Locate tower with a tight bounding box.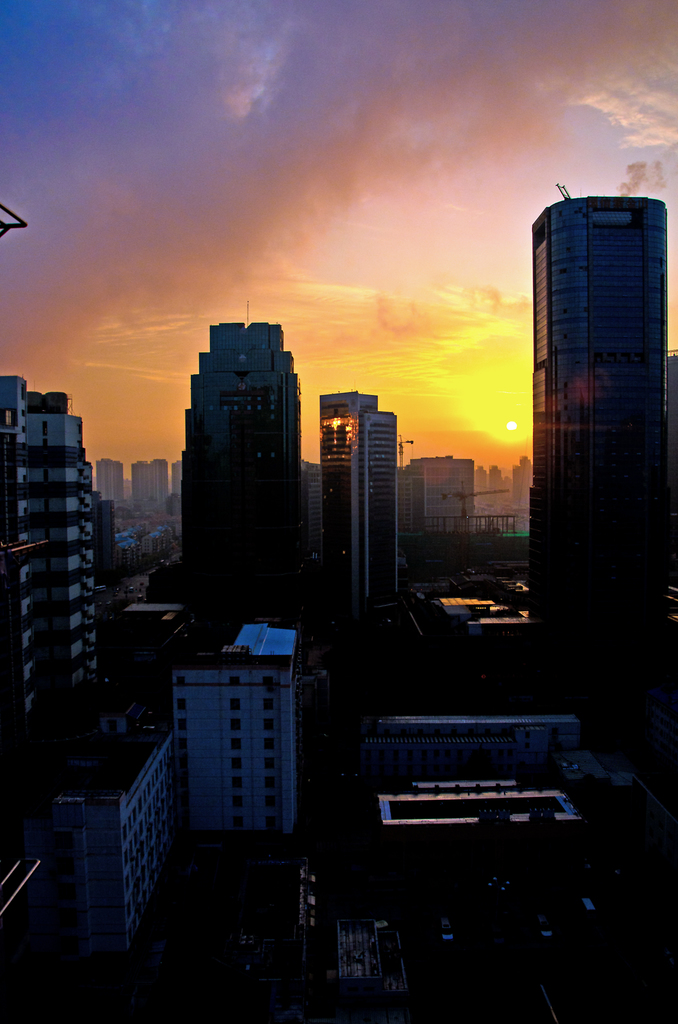
<bbox>319, 393, 426, 616</bbox>.
